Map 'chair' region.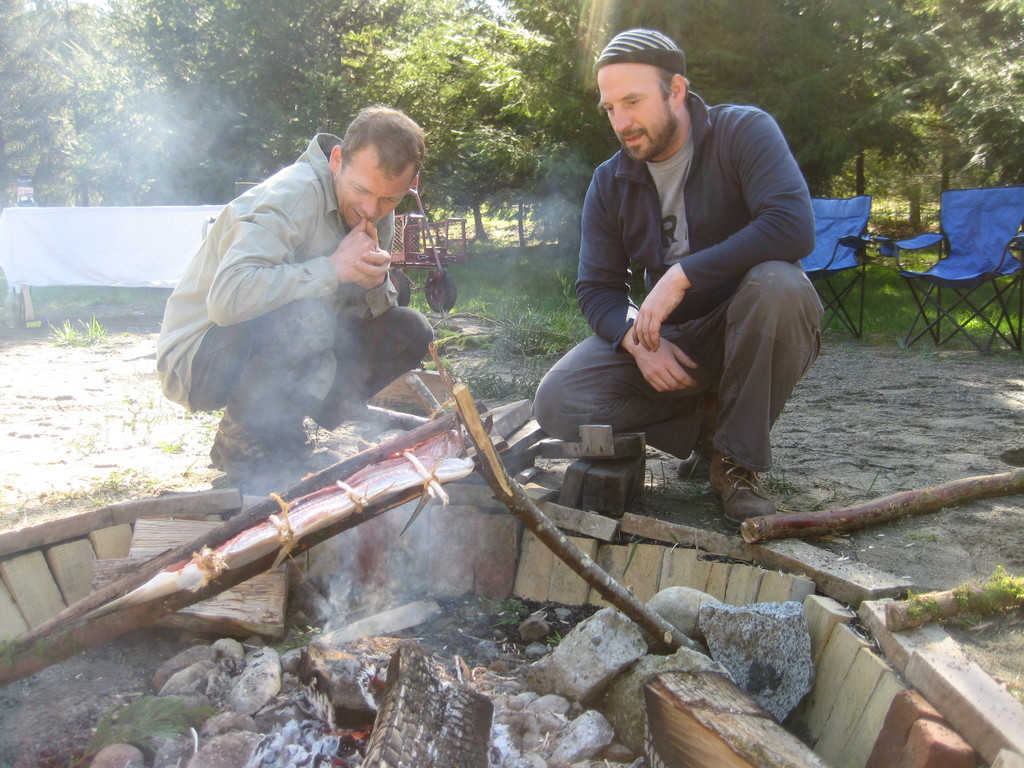
Mapped to region(810, 196, 868, 342).
